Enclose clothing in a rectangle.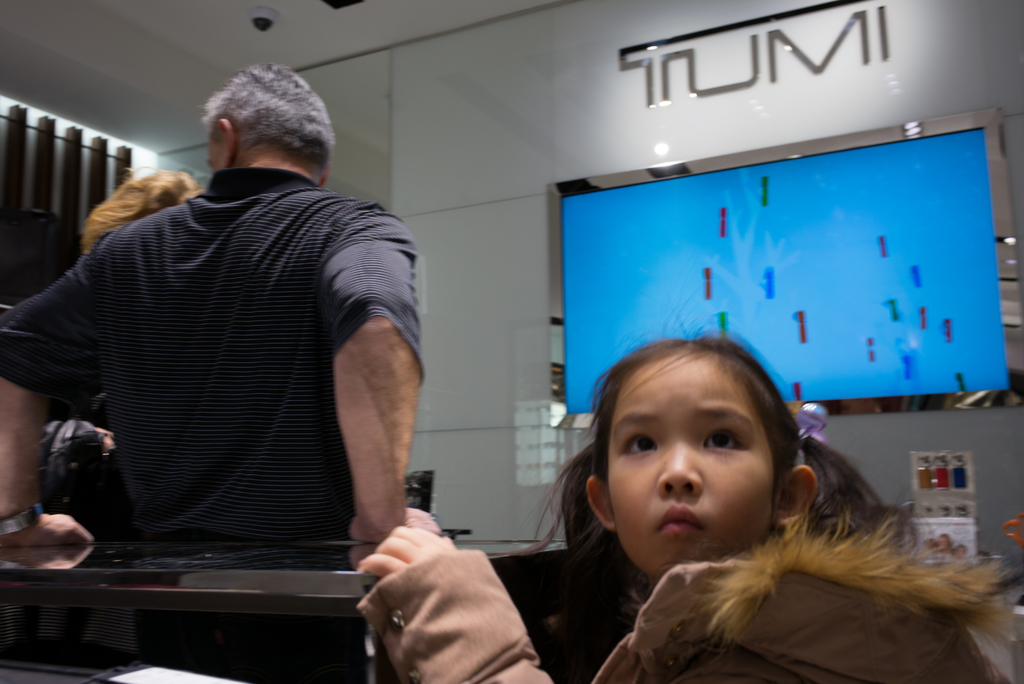
detection(356, 505, 1023, 683).
